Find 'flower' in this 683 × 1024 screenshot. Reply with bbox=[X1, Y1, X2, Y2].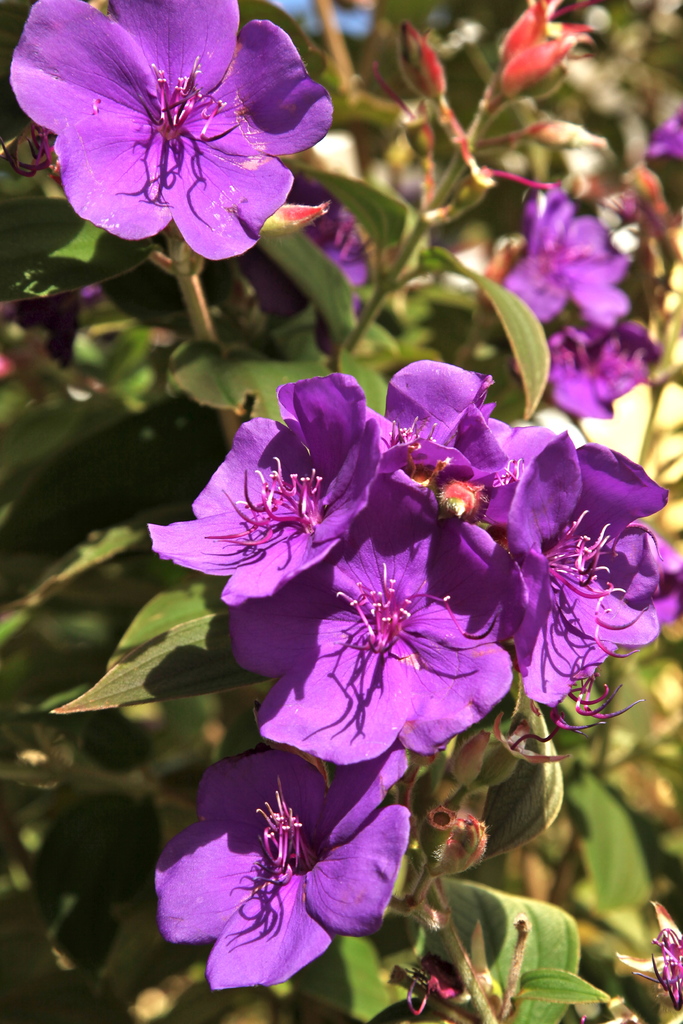
bbox=[644, 99, 680, 170].
